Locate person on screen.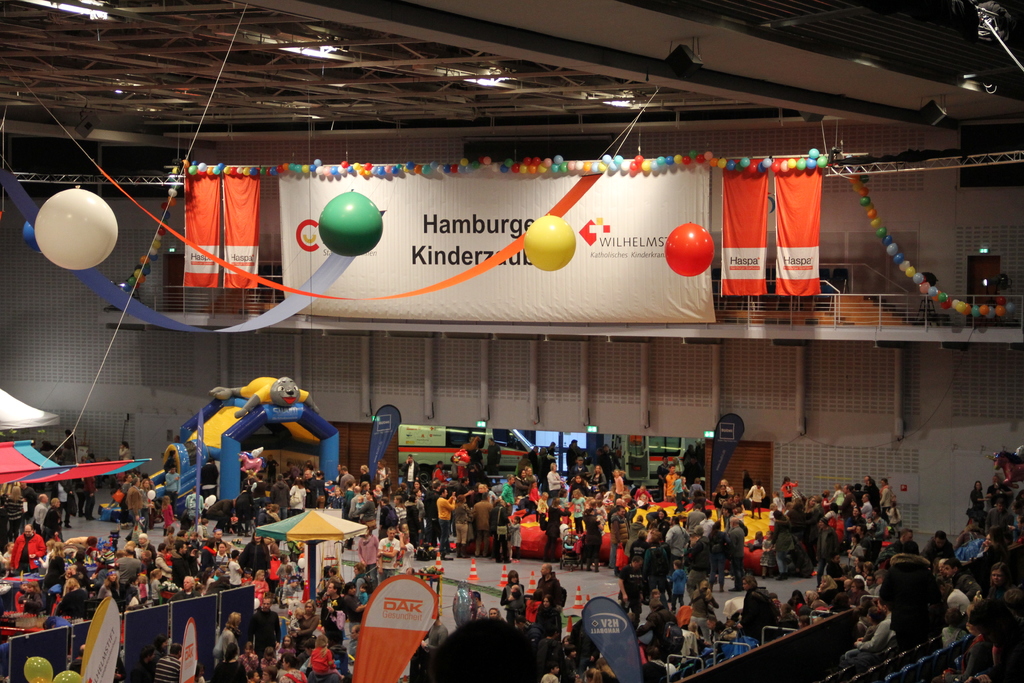
On screen at {"left": 740, "top": 477, "right": 769, "bottom": 523}.
